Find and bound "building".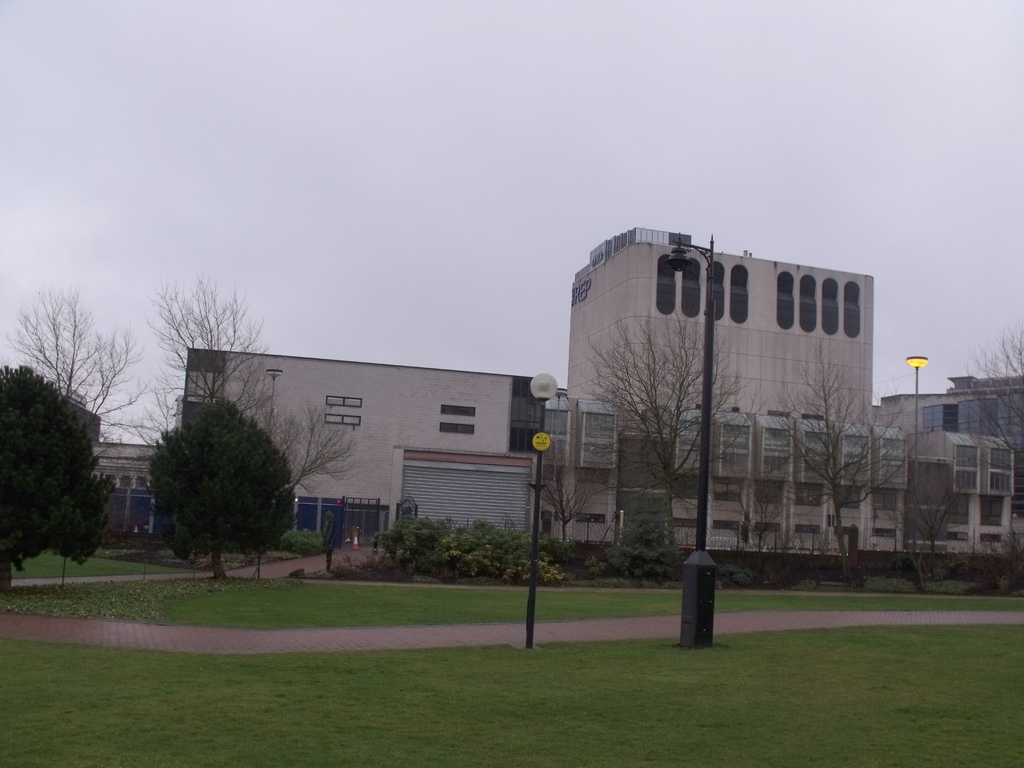
Bound: {"left": 527, "top": 239, "right": 910, "bottom": 560}.
